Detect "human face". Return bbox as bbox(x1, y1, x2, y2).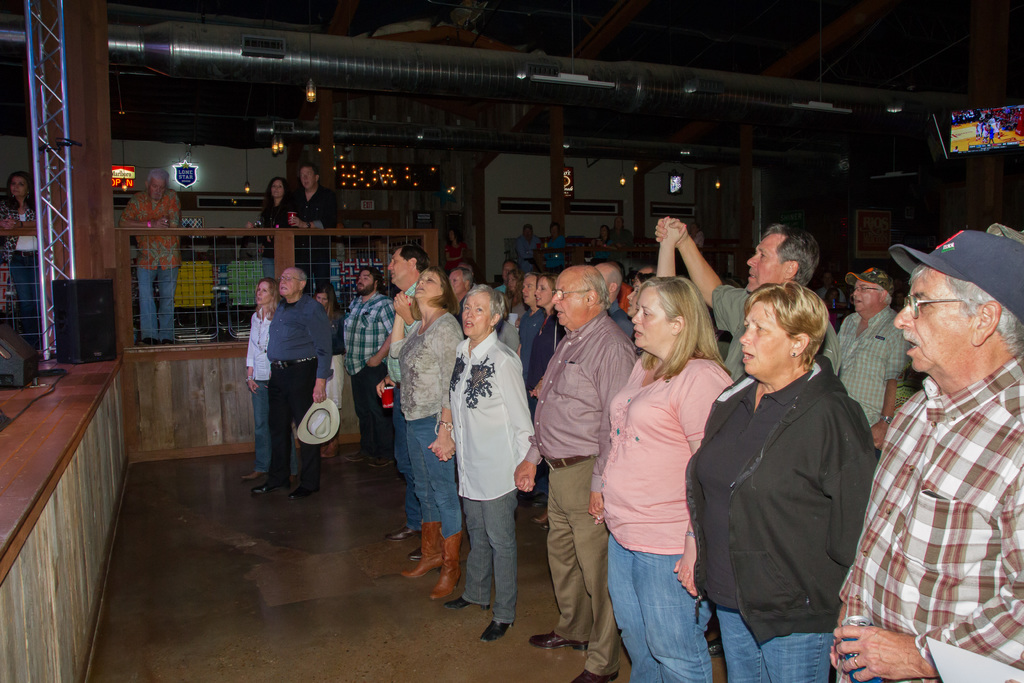
bbox(748, 236, 776, 297).
